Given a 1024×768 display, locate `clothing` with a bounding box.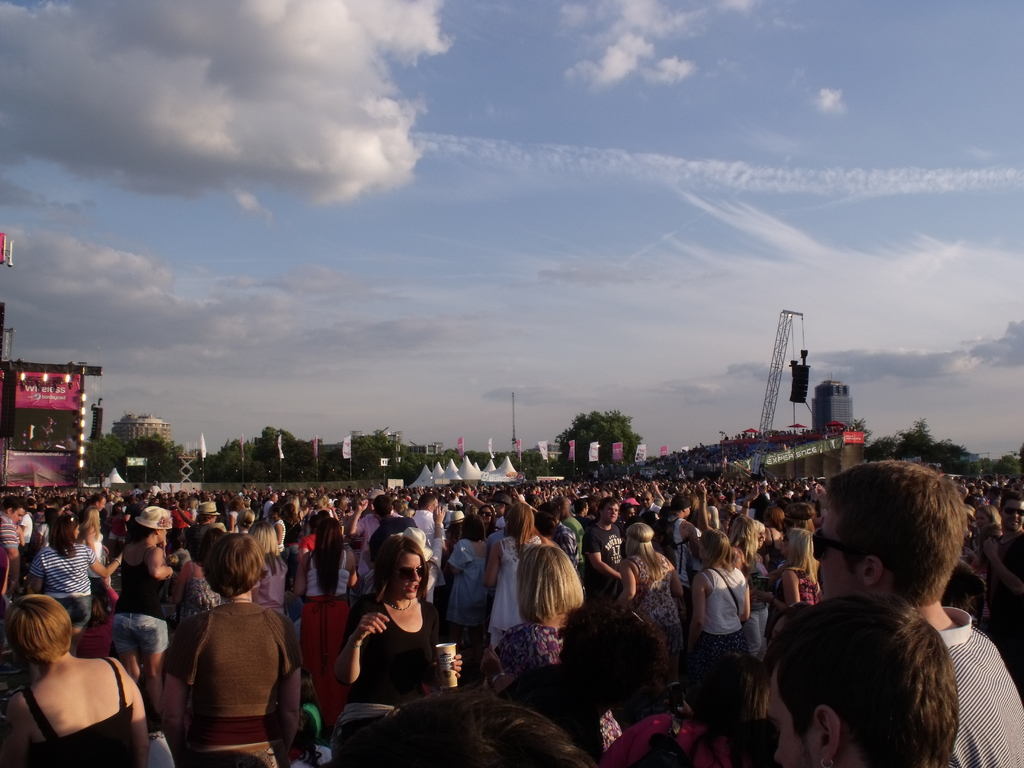
Located: [x1=365, y1=518, x2=417, y2=579].
